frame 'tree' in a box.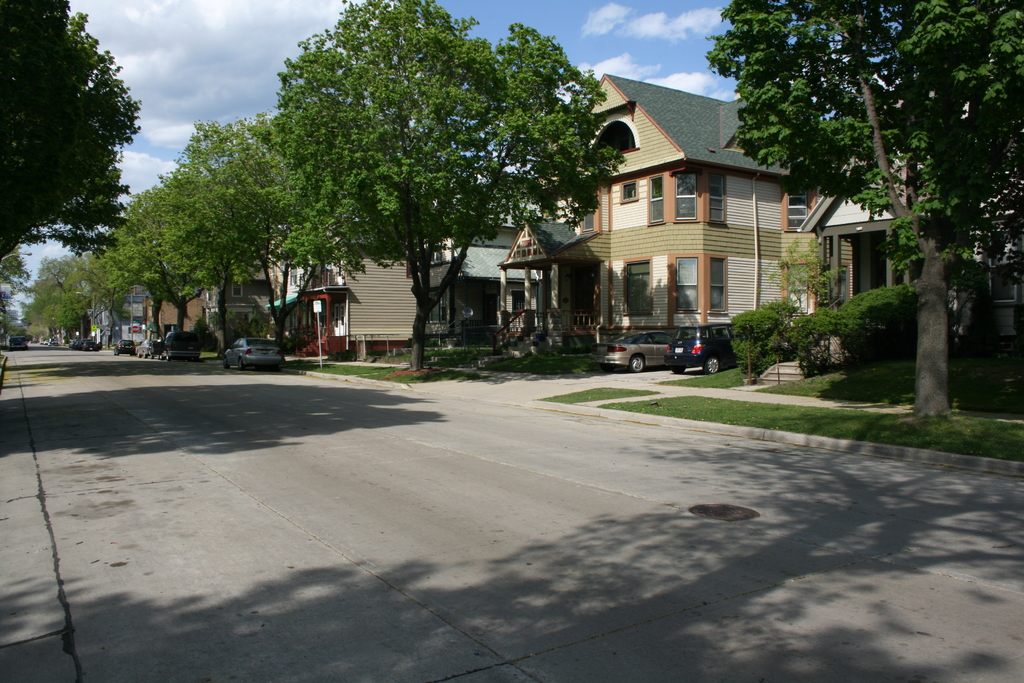
left=72, top=243, right=141, bottom=344.
